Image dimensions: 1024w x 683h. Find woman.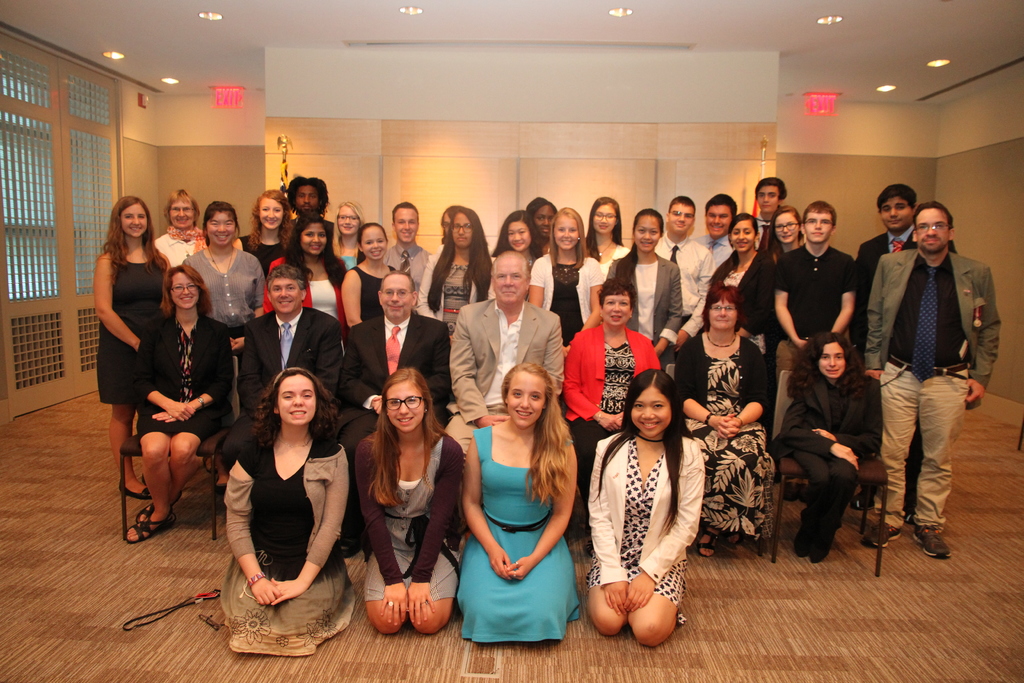
708,211,772,357.
